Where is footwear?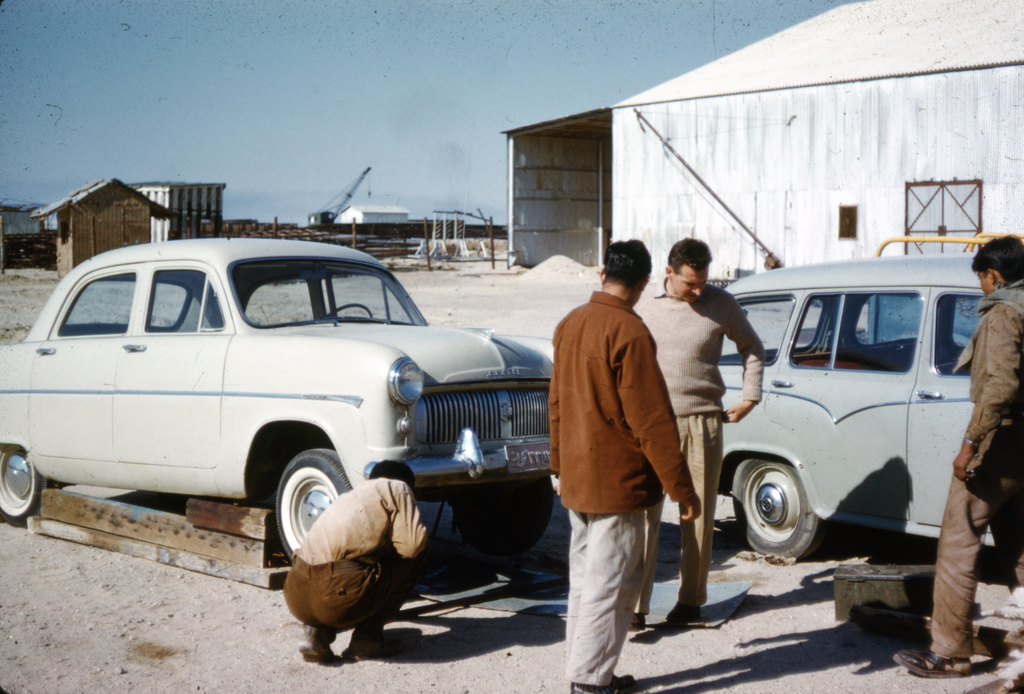
(668, 601, 700, 625).
